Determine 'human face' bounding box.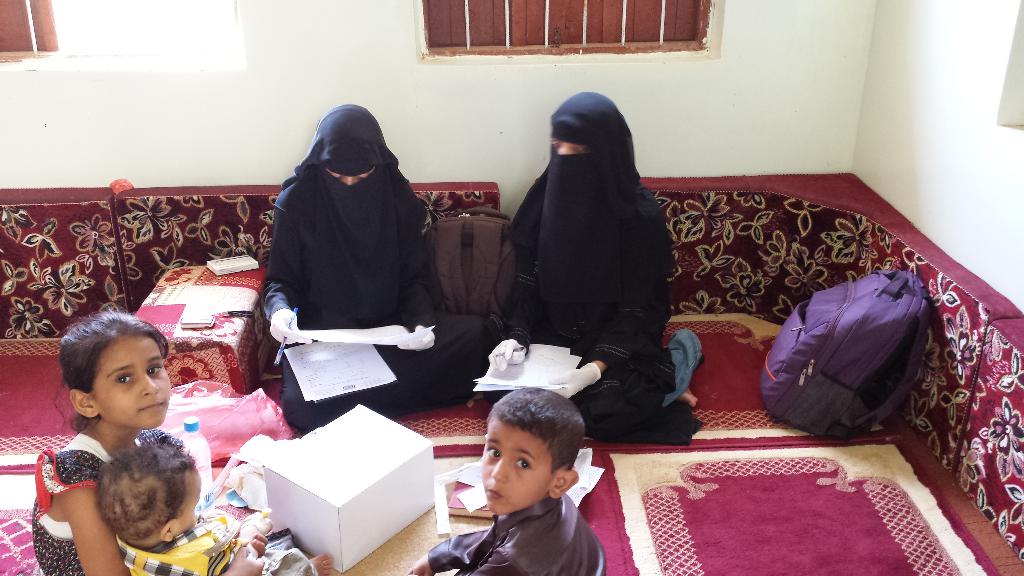
Determined: 552/134/584/156.
